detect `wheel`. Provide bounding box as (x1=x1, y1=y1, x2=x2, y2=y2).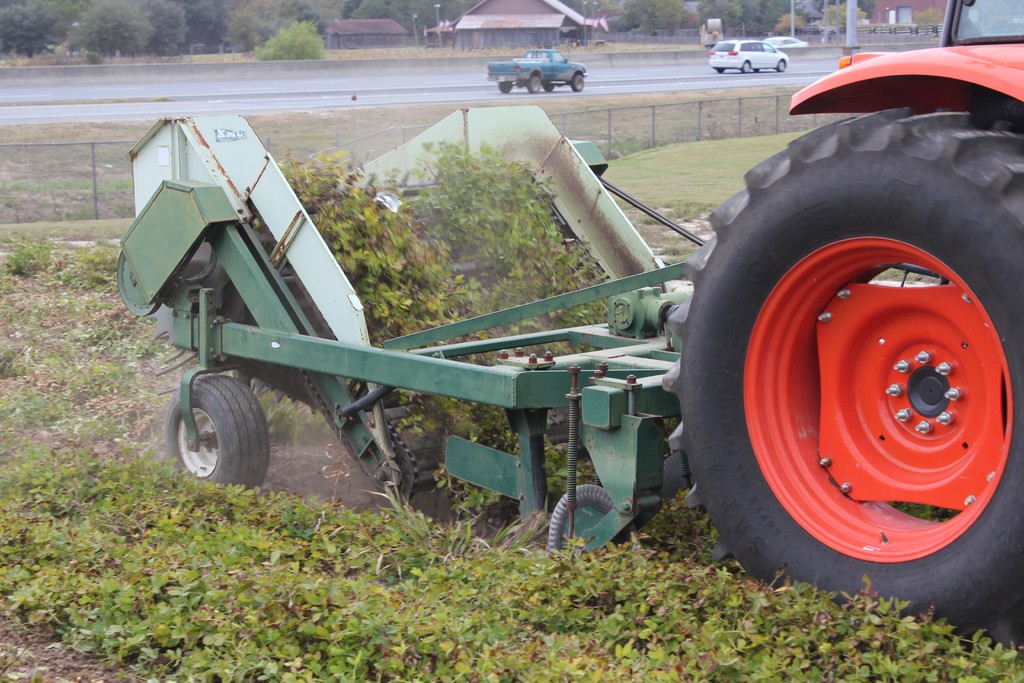
(x1=164, y1=376, x2=270, y2=491).
